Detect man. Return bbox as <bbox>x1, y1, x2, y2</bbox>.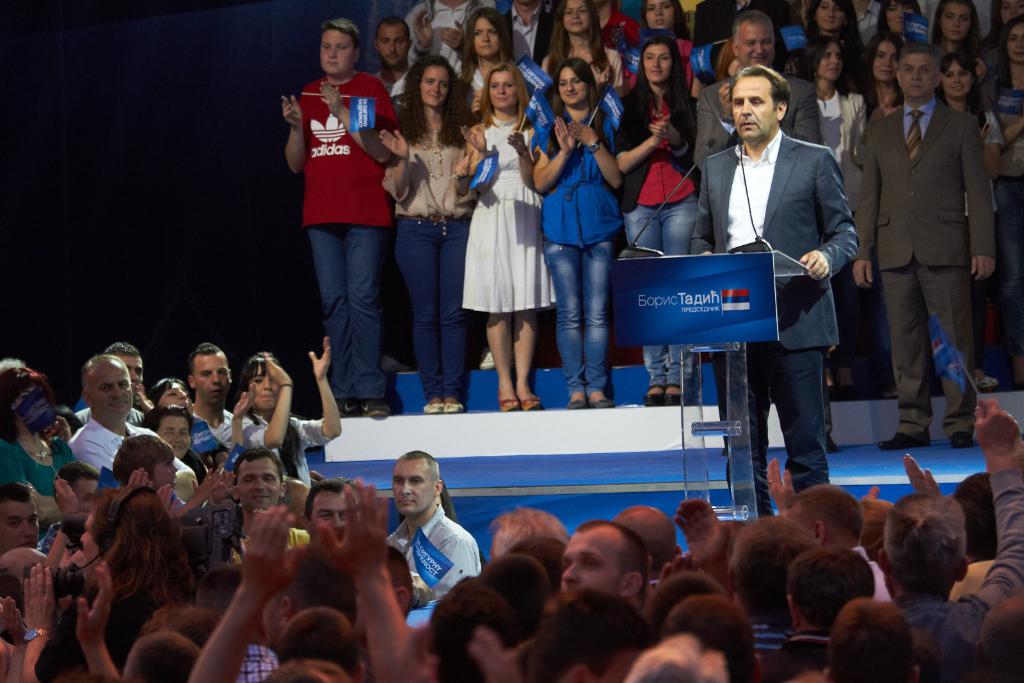
<bbox>198, 339, 248, 433</bbox>.
